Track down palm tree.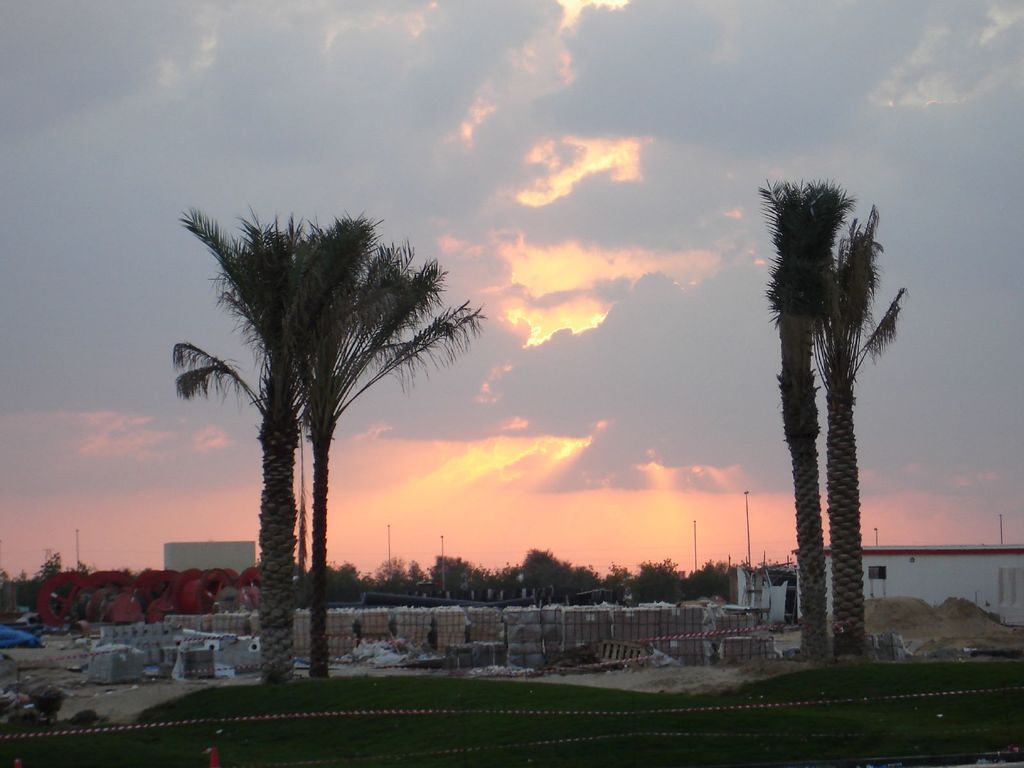
Tracked to l=818, t=244, r=885, b=636.
